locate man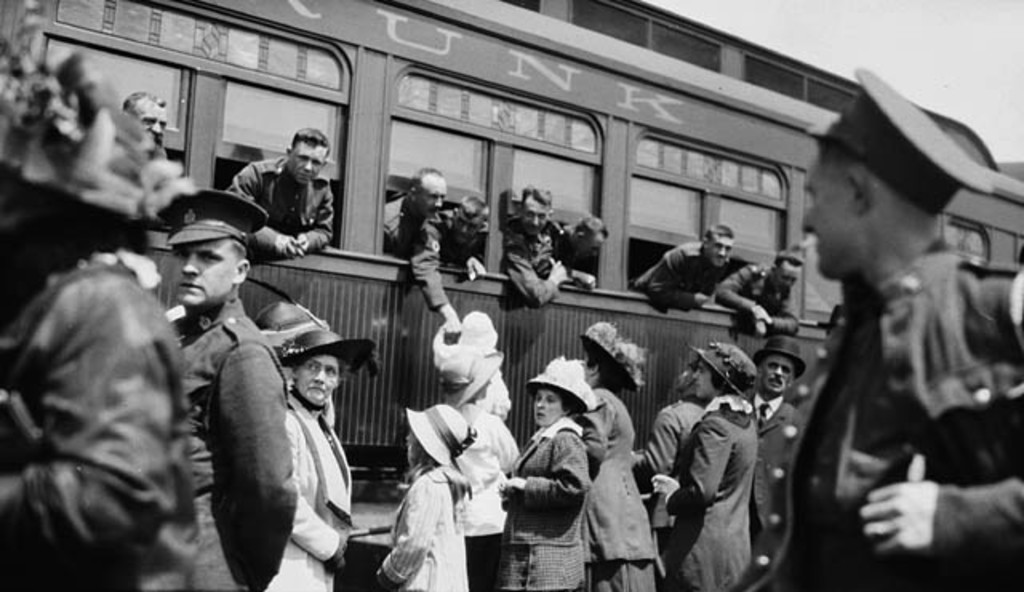
crop(266, 328, 362, 590)
